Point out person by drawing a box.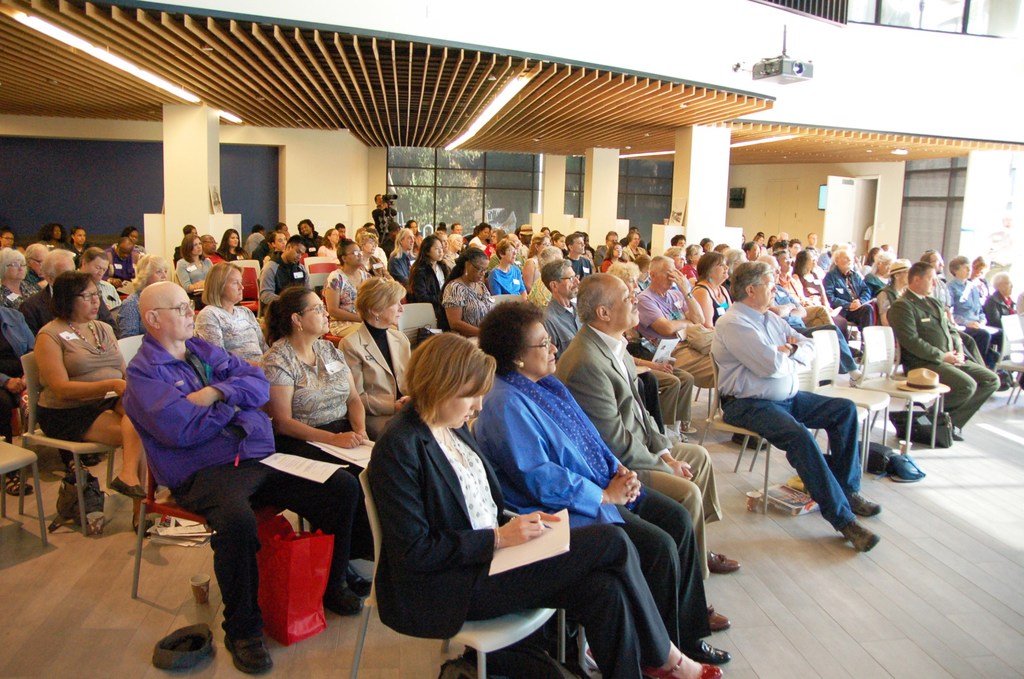
detection(62, 225, 95, 265).
